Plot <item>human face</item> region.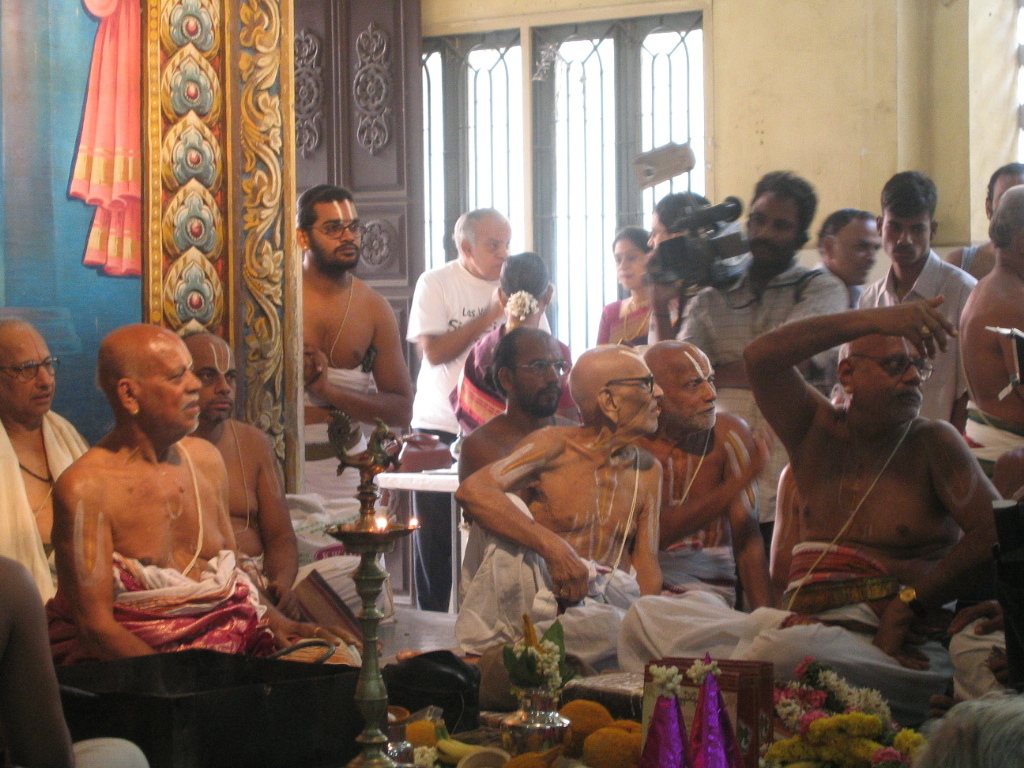
Plotted at BBox(512, 341, 568, 407).
